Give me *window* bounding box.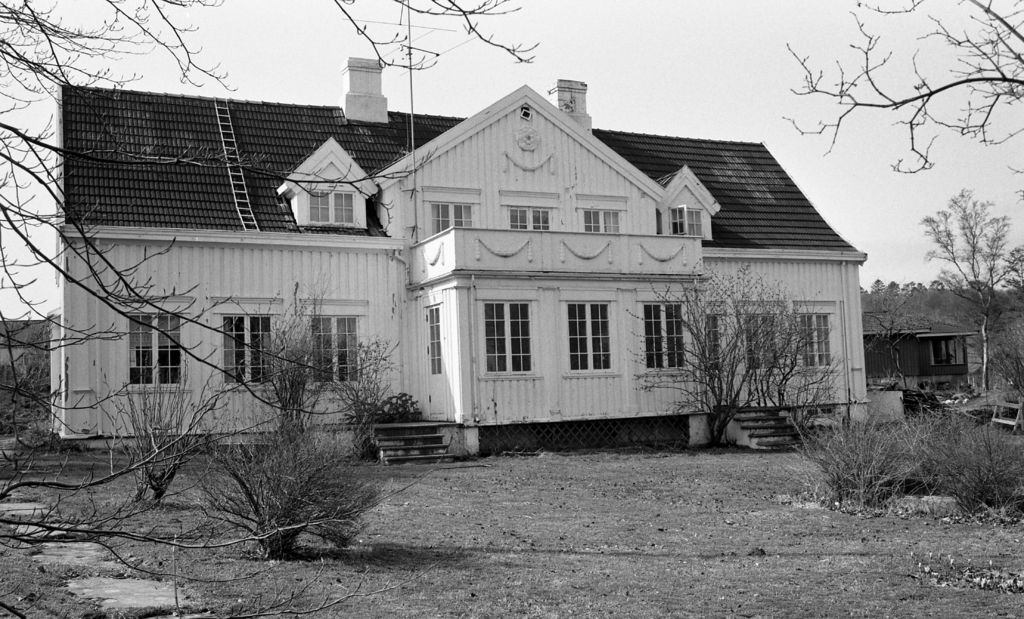
(left=129, top=310, right=182, bottom=389).
